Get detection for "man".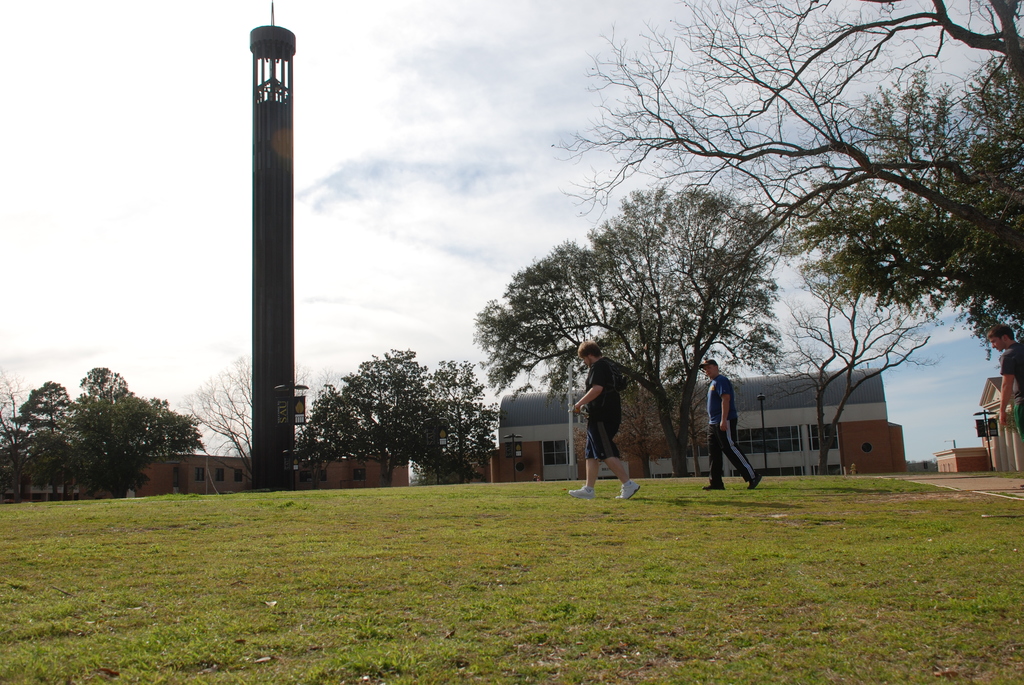
Detection: {"left": 576, "top": 352, "right": 639, "bottom": 491}.
